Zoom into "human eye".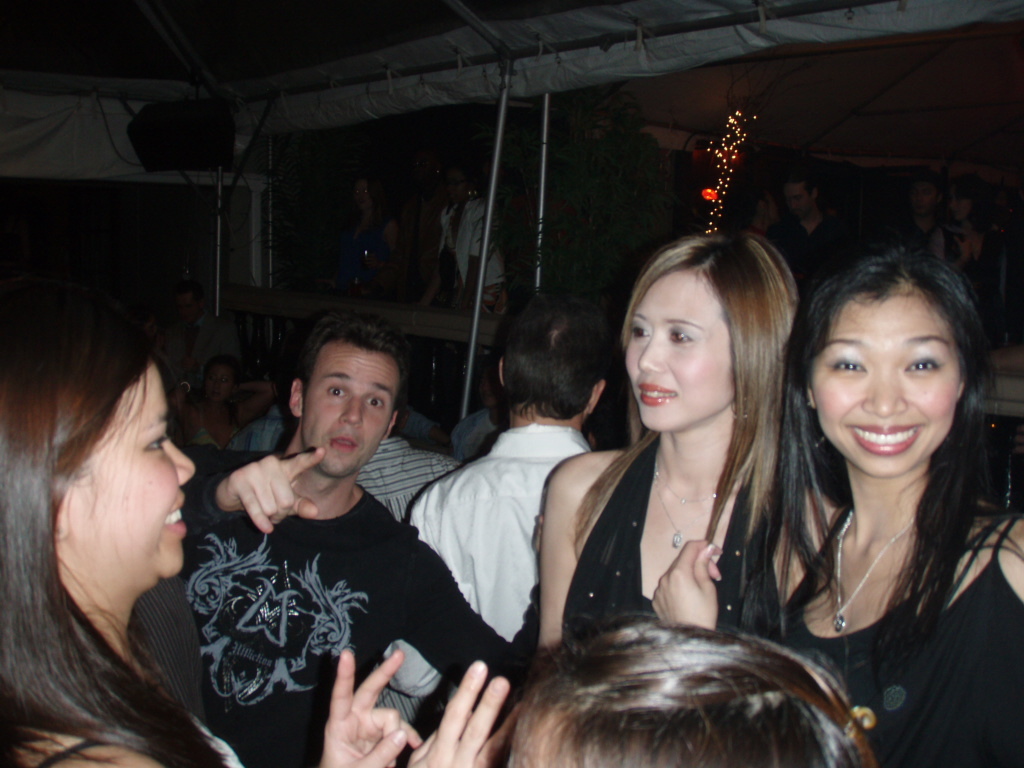
Zoom target: (831,353,869,379).
